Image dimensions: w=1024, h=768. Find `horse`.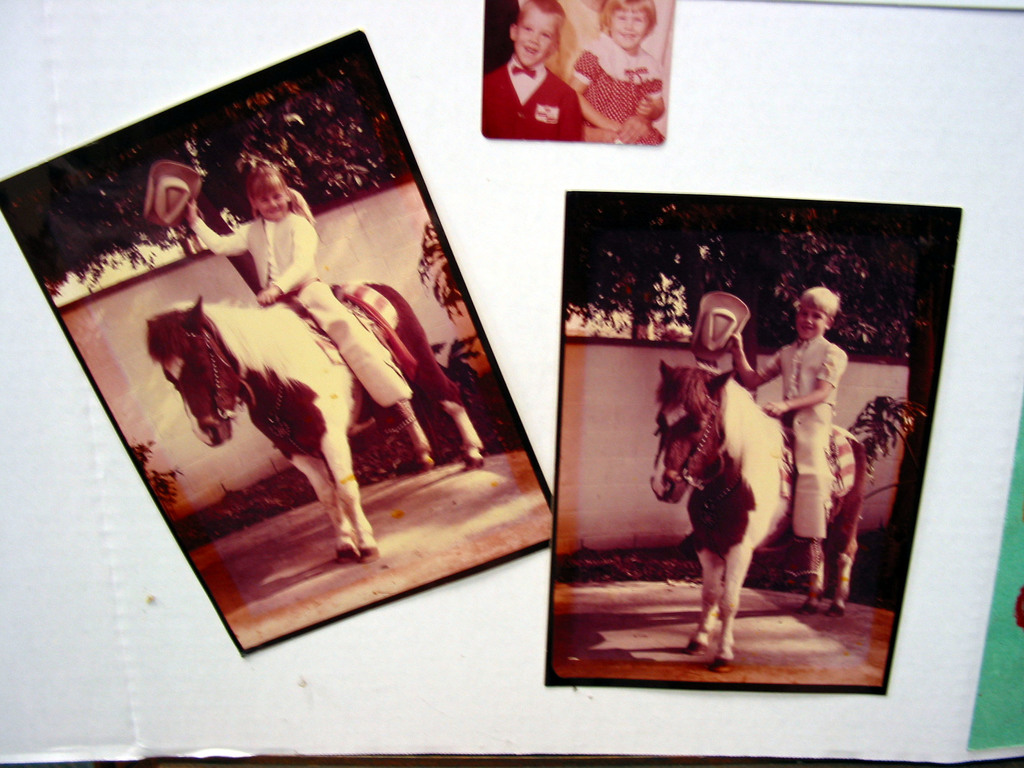
646, 355, 867, 675.
